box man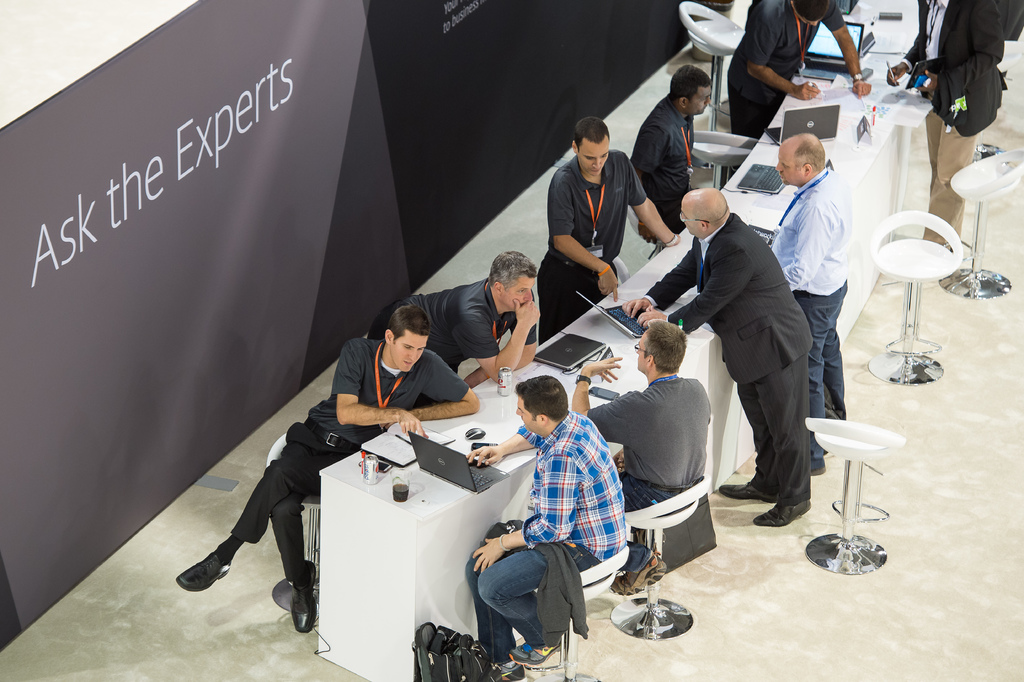
region(532, 112, 683, 342)
